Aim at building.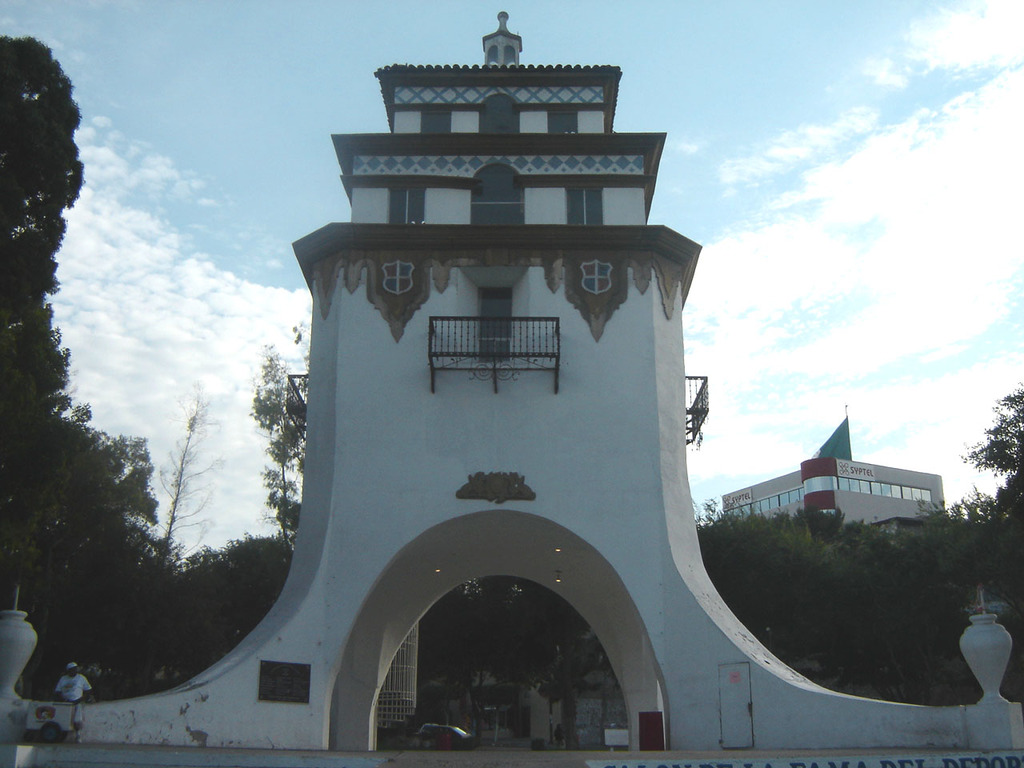
Aimed at 722,404,946,534.
